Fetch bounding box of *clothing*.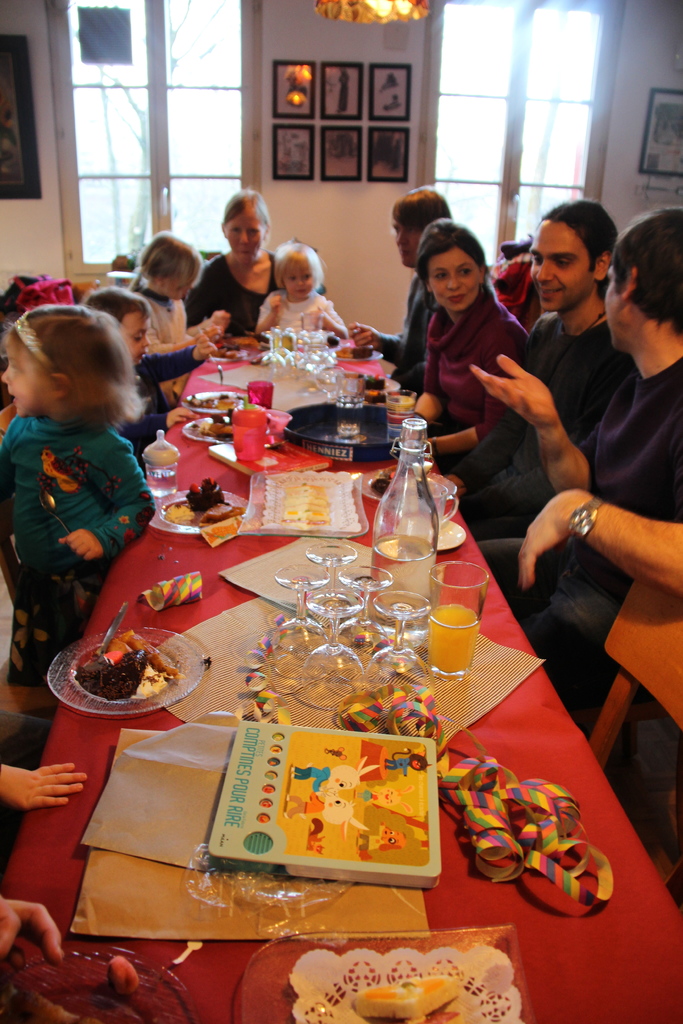
Bbox: select_region(13, 378, 158, 594).
